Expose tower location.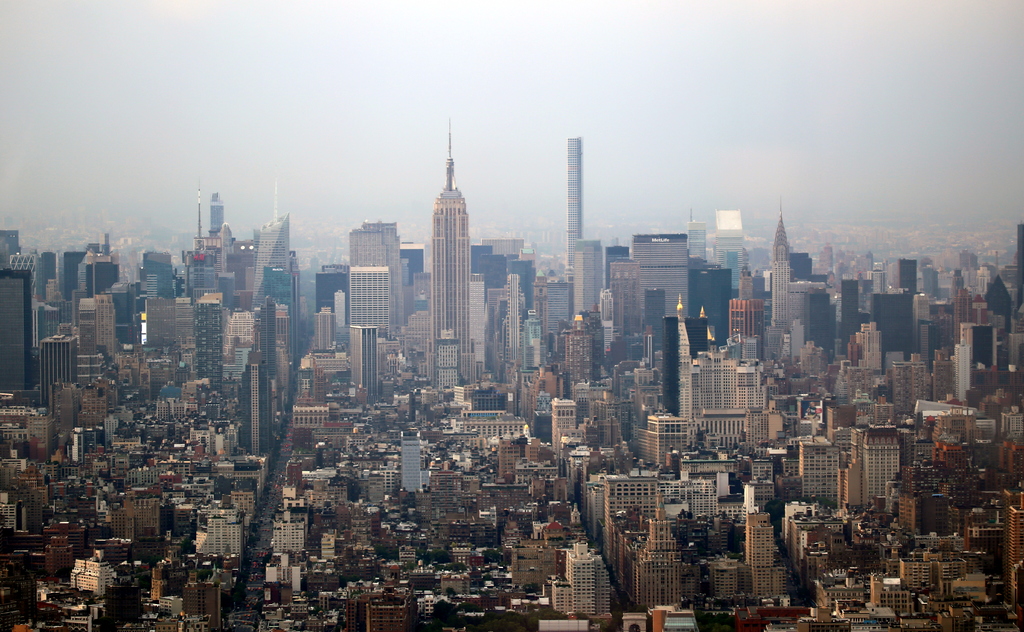
Exposed at 427/117/474/386.
